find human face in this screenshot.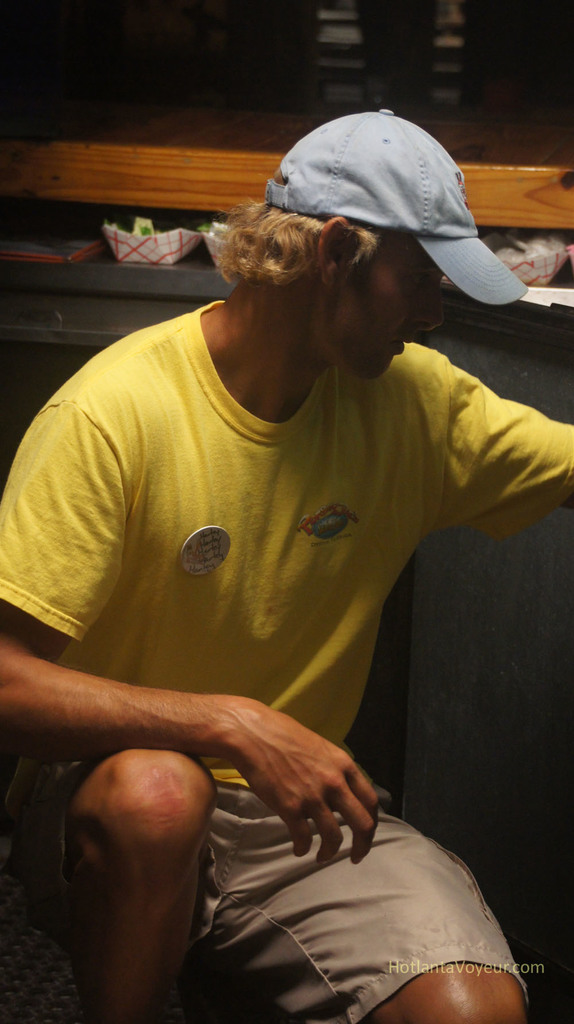
The bounding box for human face is 327 233 443 375.
